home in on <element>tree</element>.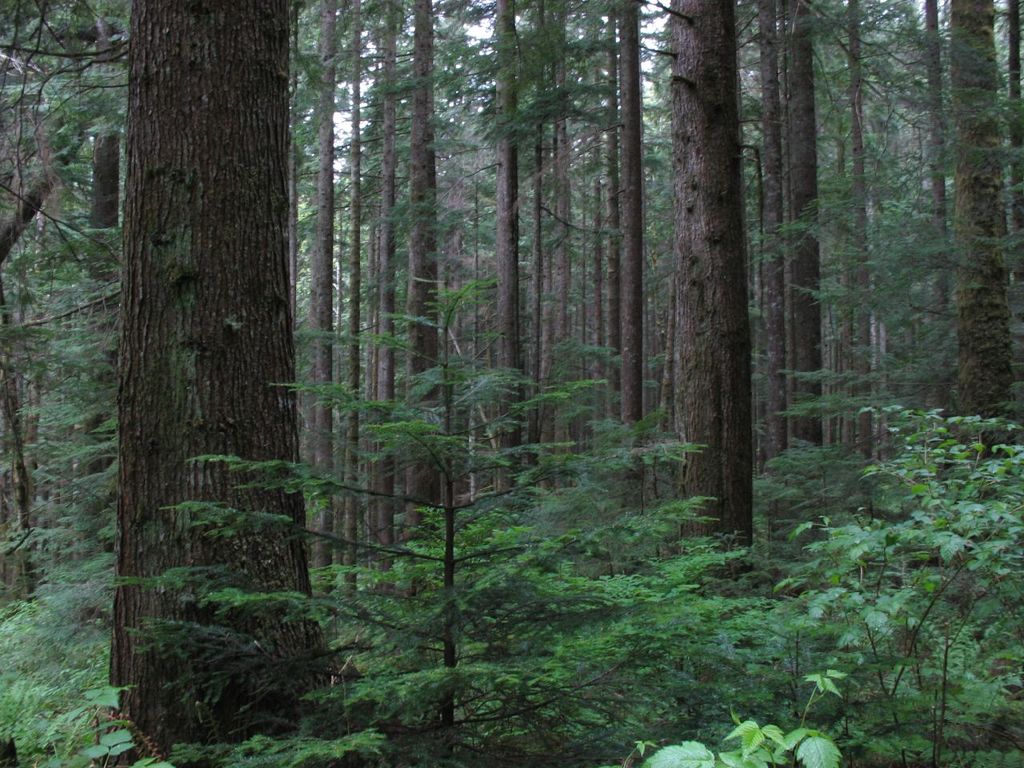
Homed in at [49,63,368,701].
